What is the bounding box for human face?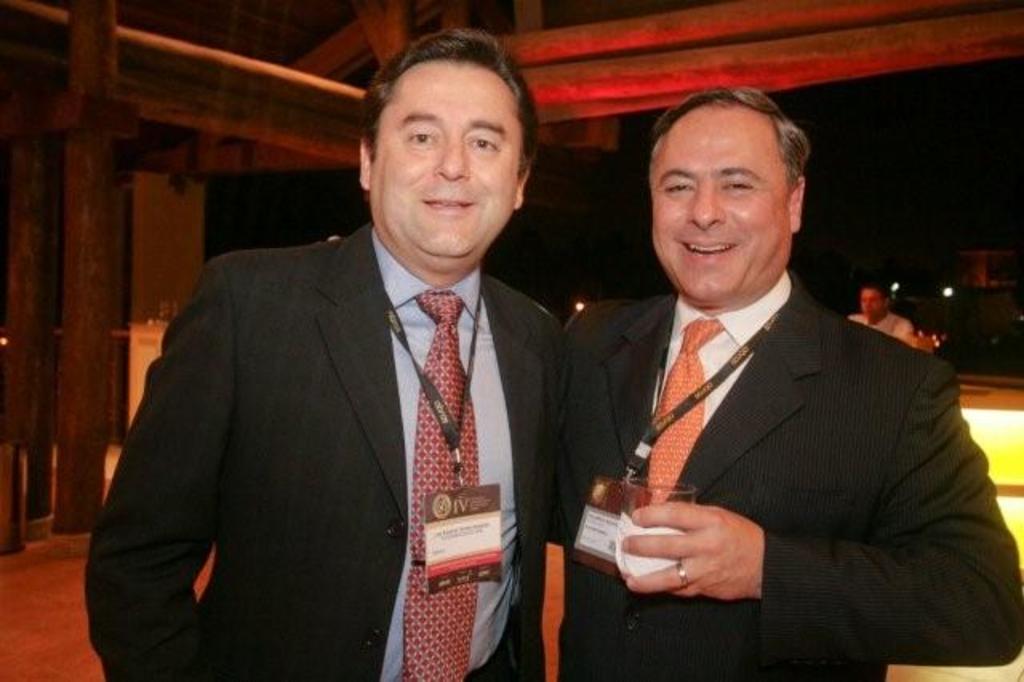
left=861, top=287, right=882, bottom=317.
